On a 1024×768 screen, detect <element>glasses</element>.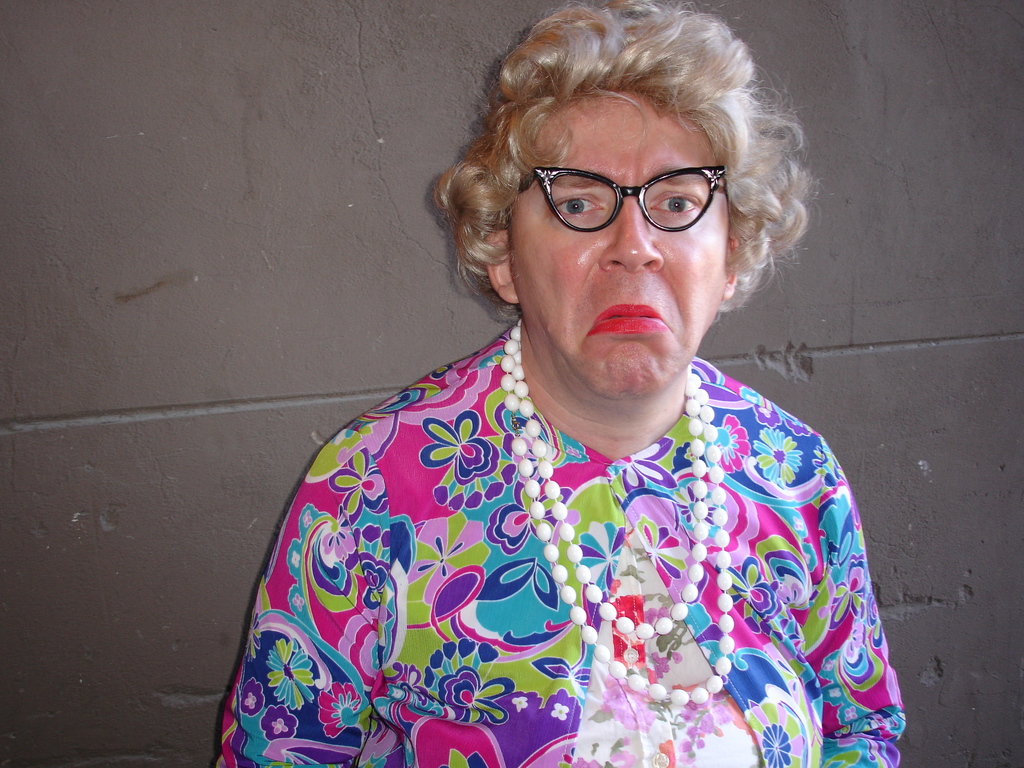
500,149,749,238.
